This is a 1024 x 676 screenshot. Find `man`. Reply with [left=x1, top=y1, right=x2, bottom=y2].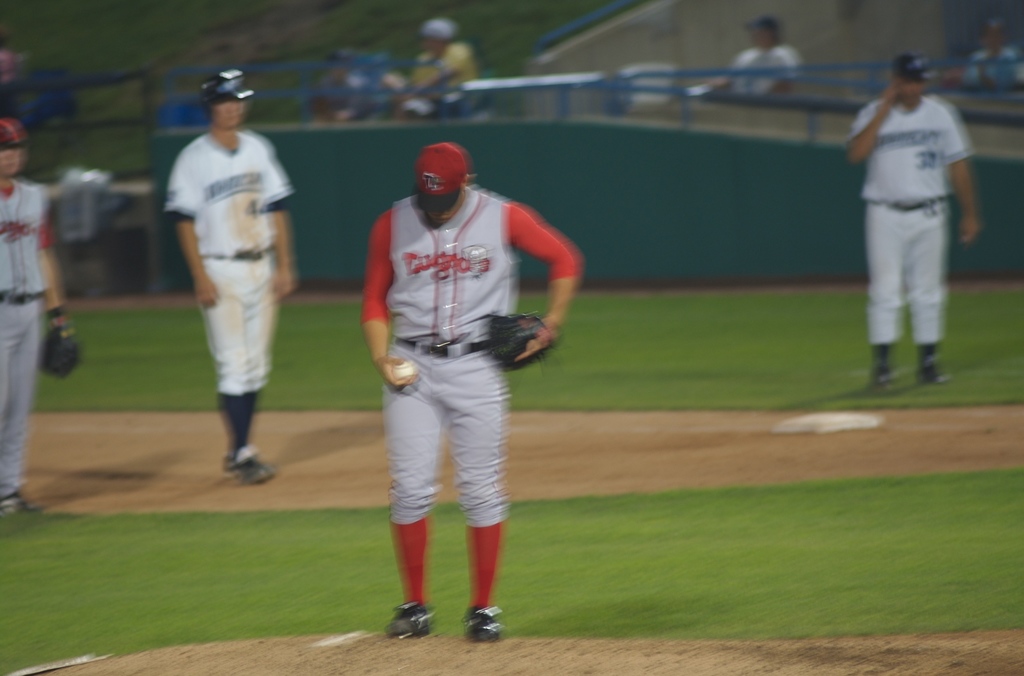
[left=690, top=20, right=804, bottom=106].
